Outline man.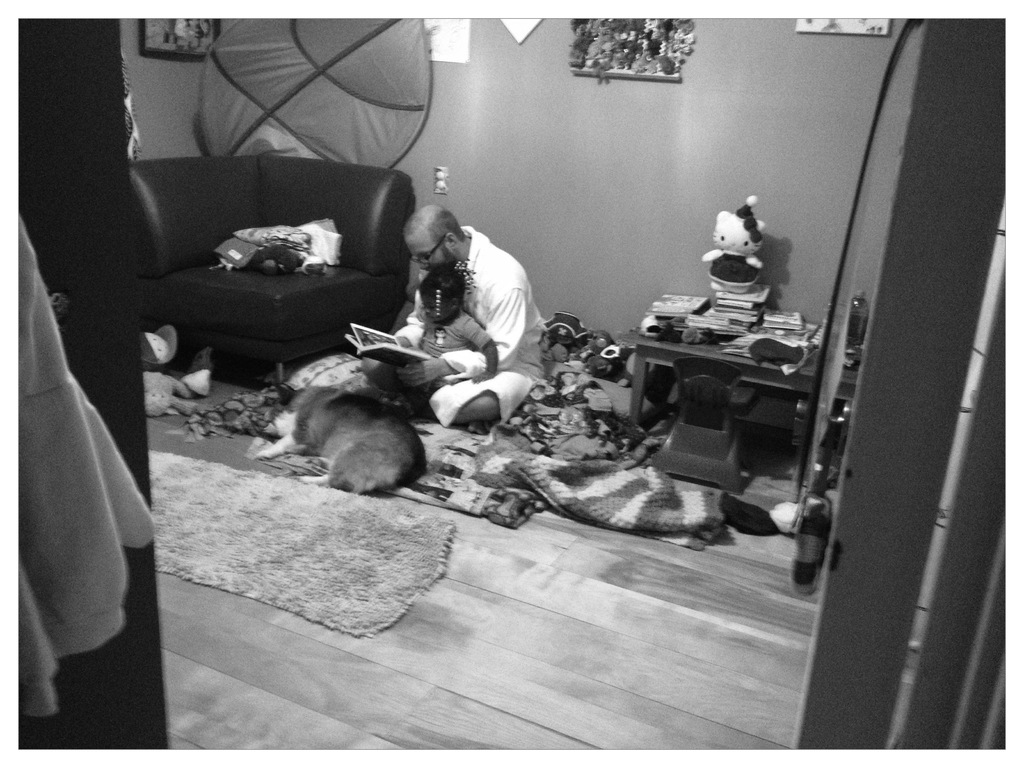
Outline: [left=364, top=174, right=557, bottom=424].
